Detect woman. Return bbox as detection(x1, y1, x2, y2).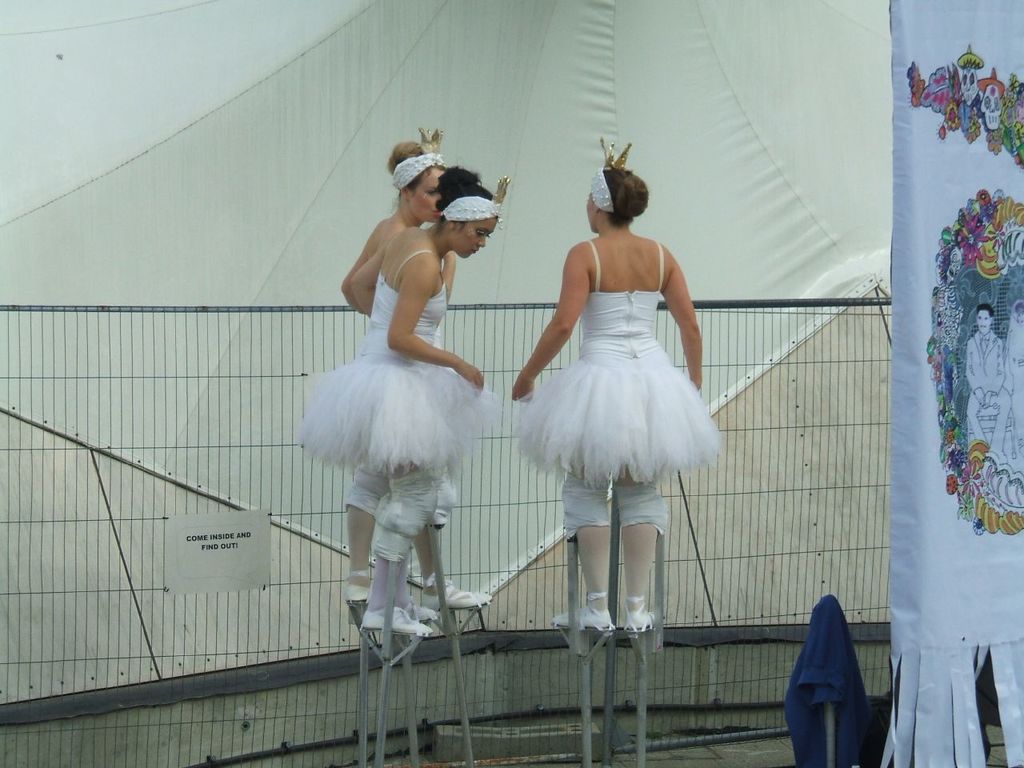
detection(506, 134, 730, 632).
